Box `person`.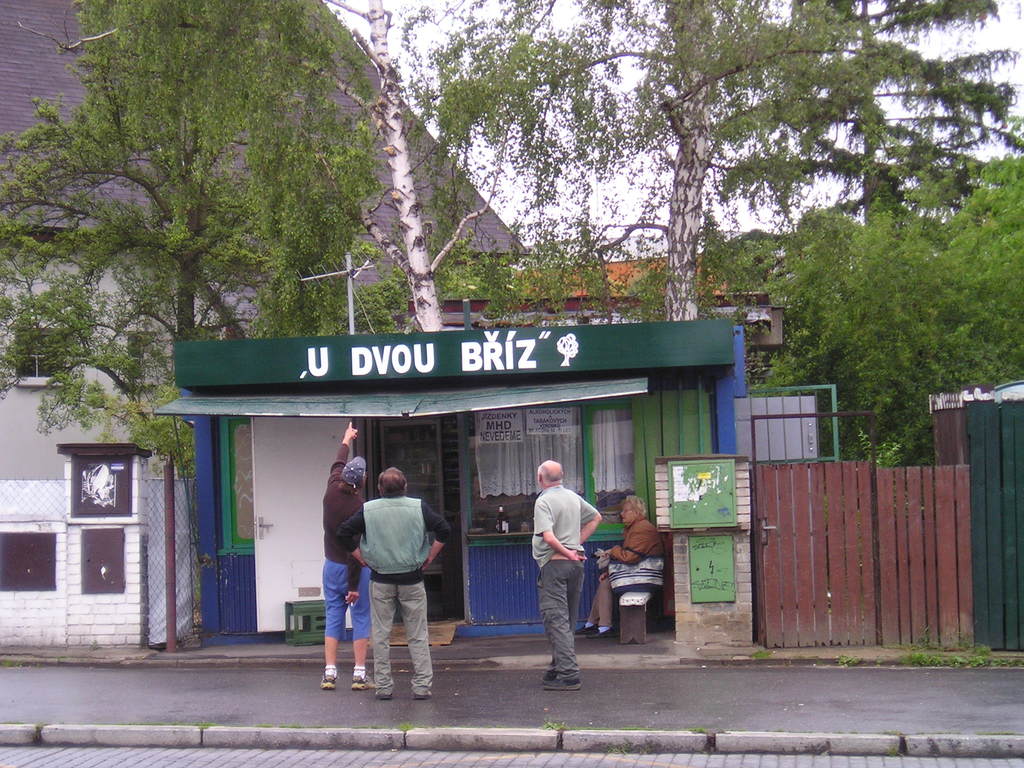
box(320, 422, 369, 692).
